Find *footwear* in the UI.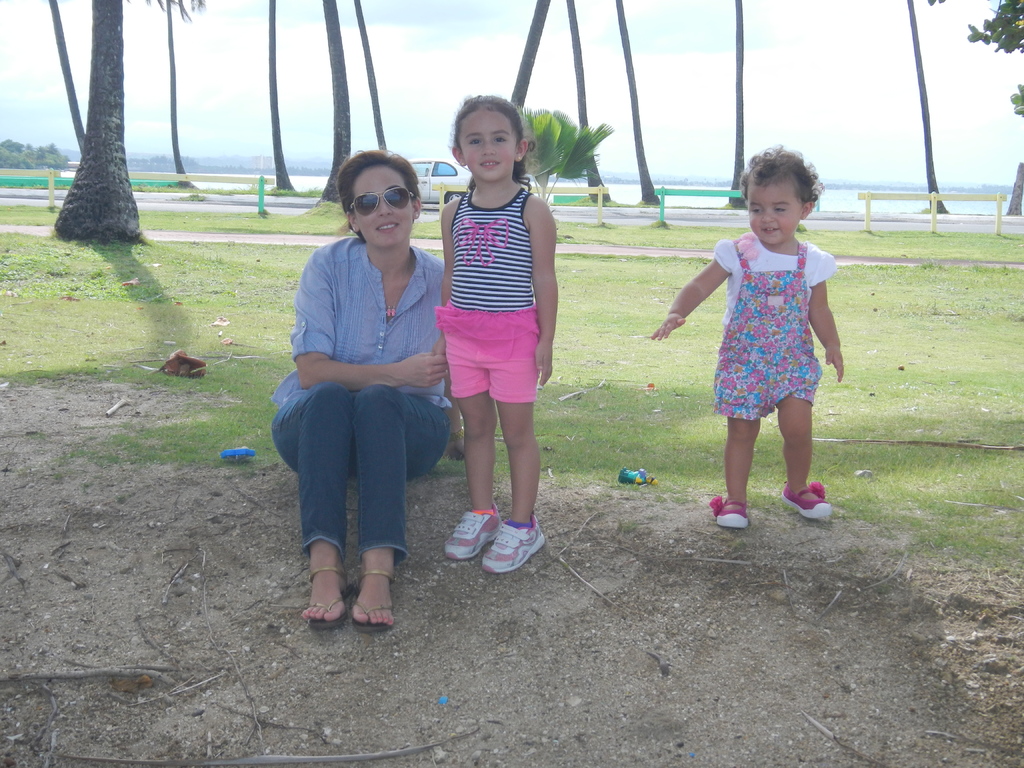
UI element at (left=345, top=574, right=397, bottom=628).
